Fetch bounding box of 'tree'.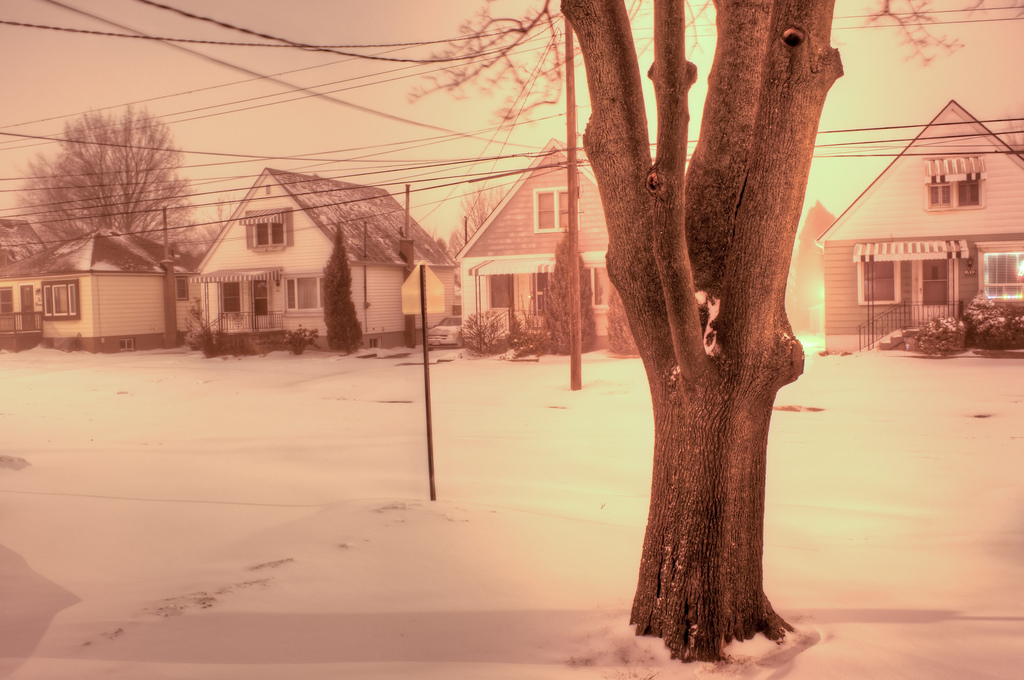
Bbox: 320/214/362/352.
